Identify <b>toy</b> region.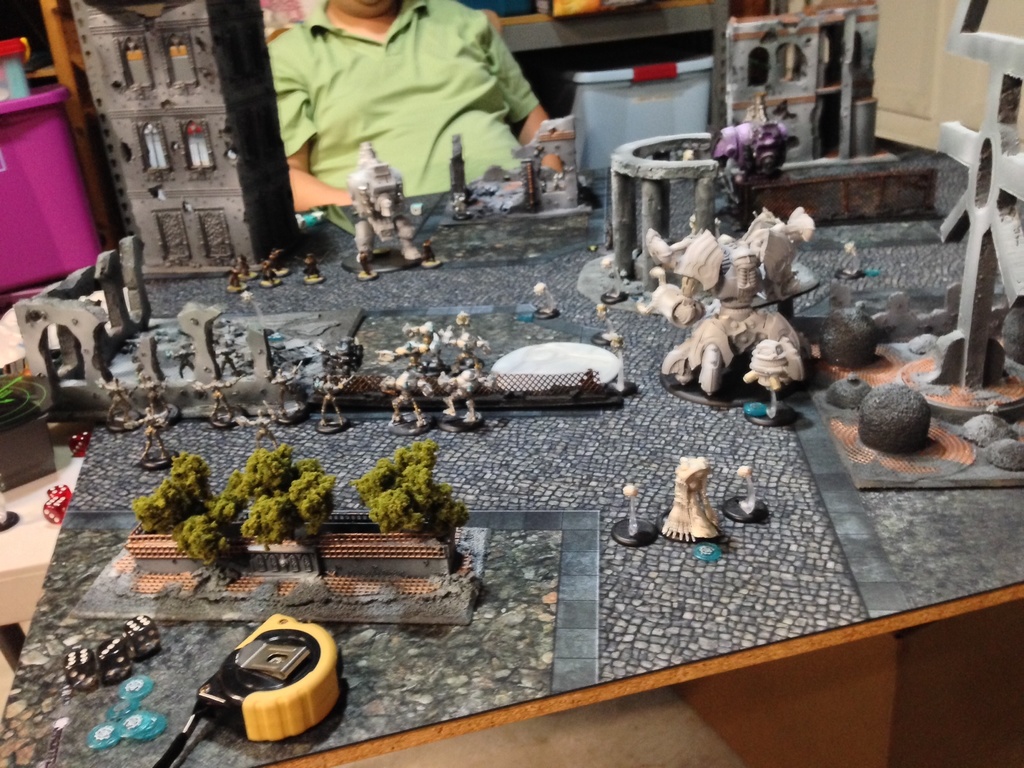
Region: rect(228, 267, 244, 299).
